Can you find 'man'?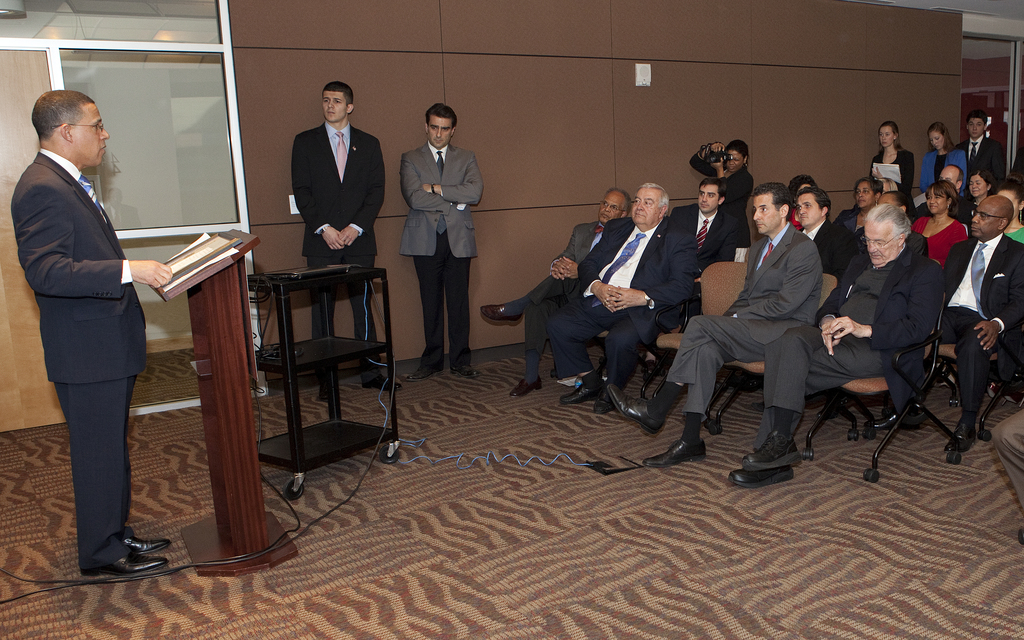
Yes, bounding box: (left=396, top=102, right=488, bottom=375).
